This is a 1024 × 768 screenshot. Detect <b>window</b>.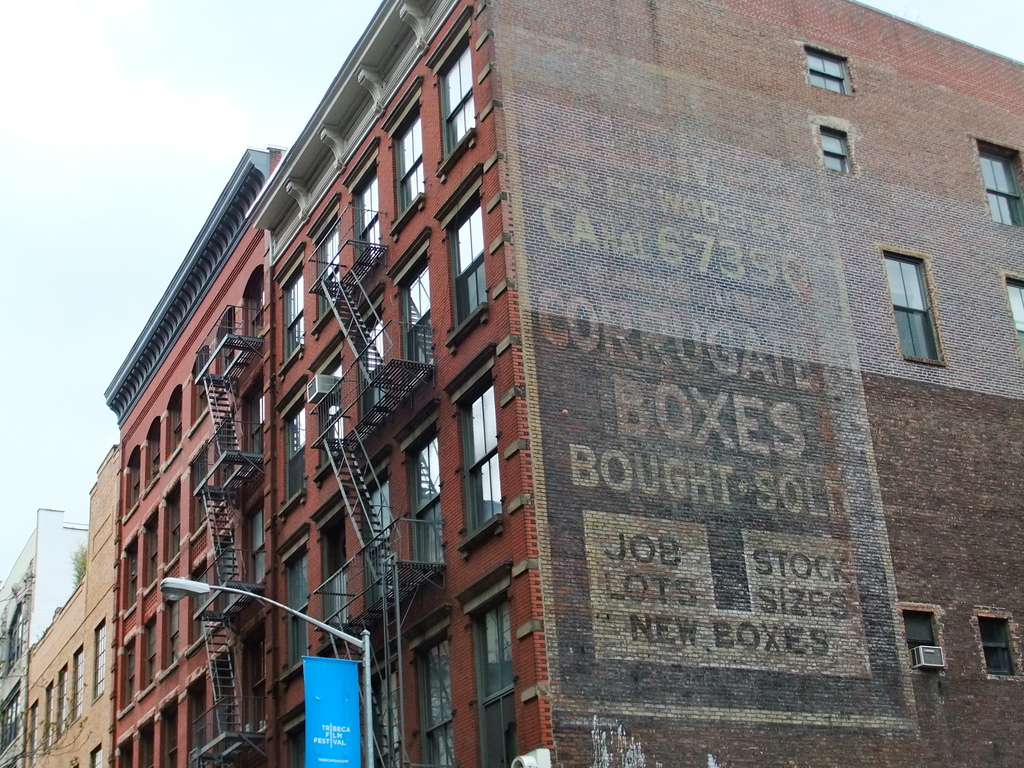
(x1=403, y1=255, x2=433, y2=397).
